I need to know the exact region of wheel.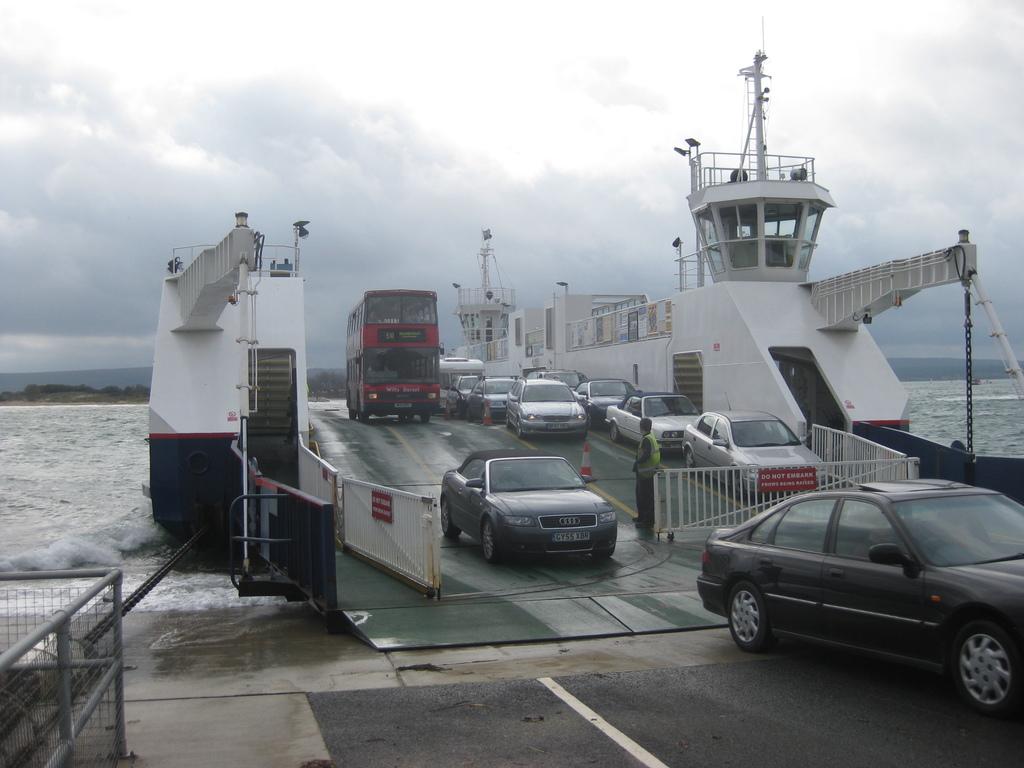
Region: Rect(480, 516, 499, 563).
